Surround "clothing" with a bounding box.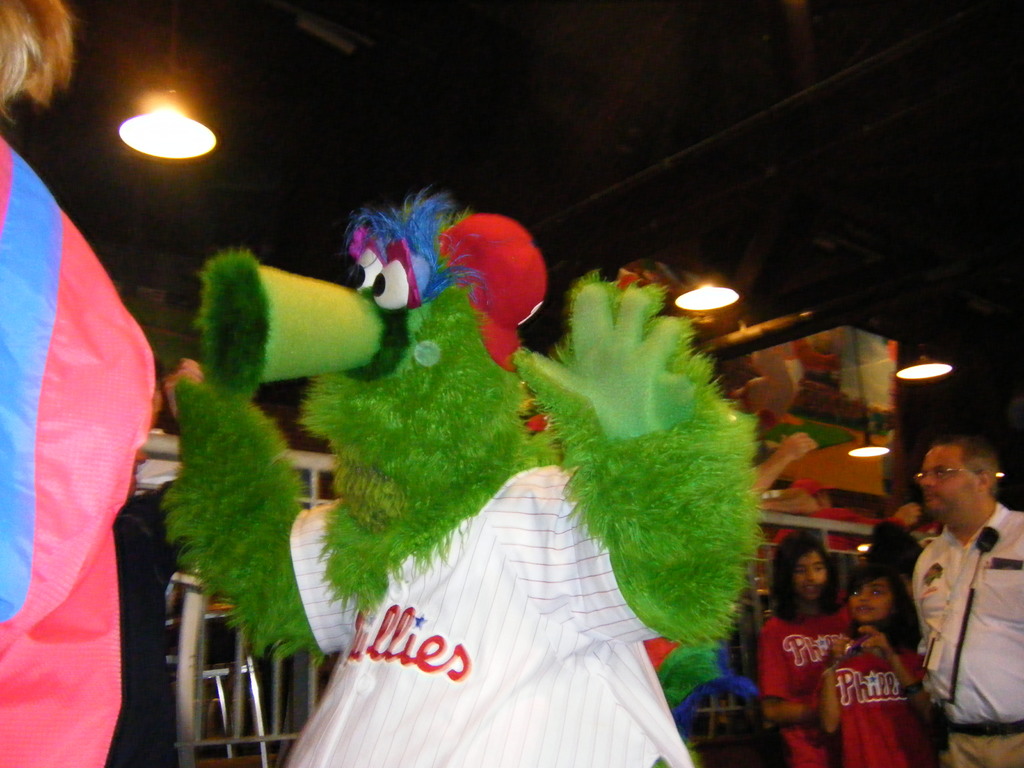
bbox(281, 465, 692, 767).
